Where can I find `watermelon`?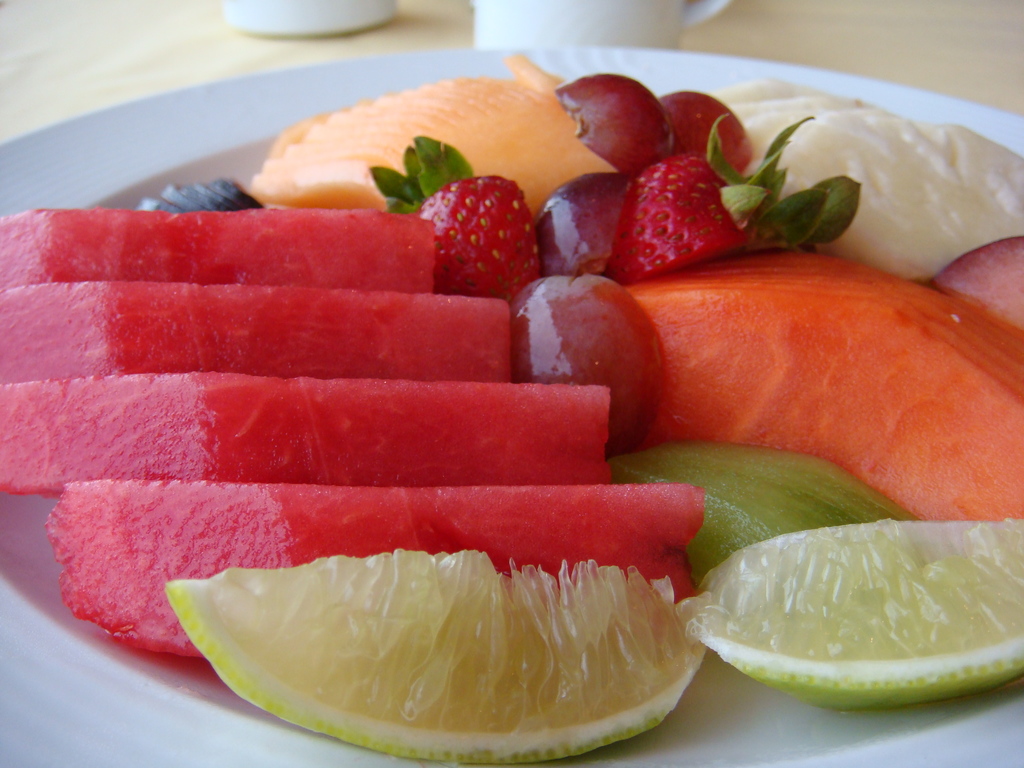
You can find it at 0,208,431,294.
